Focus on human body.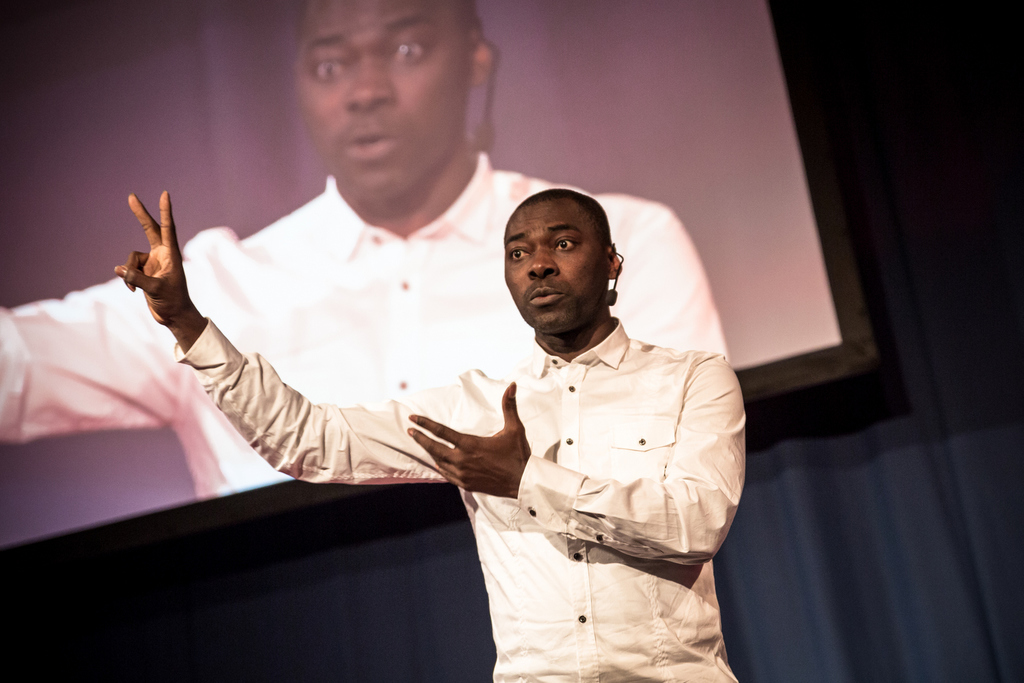
Focused at bbox=(110, 191, 749, 682).
